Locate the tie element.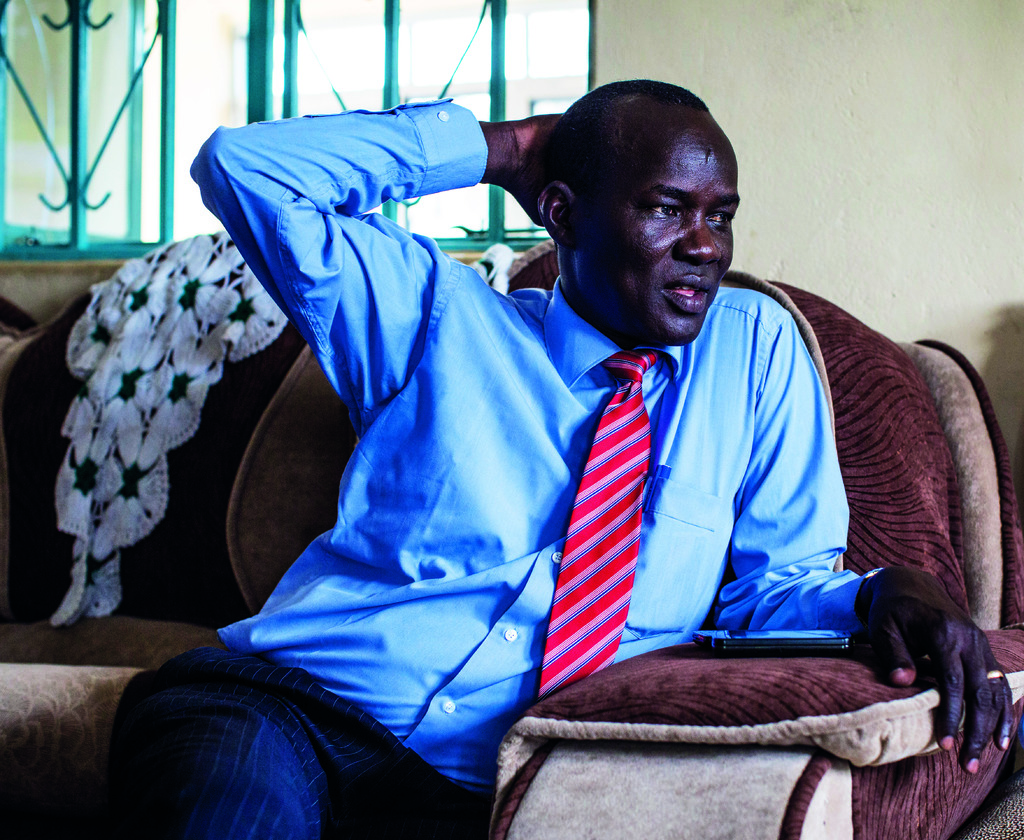
Element bbox: box(536, 353, 658, 699).
